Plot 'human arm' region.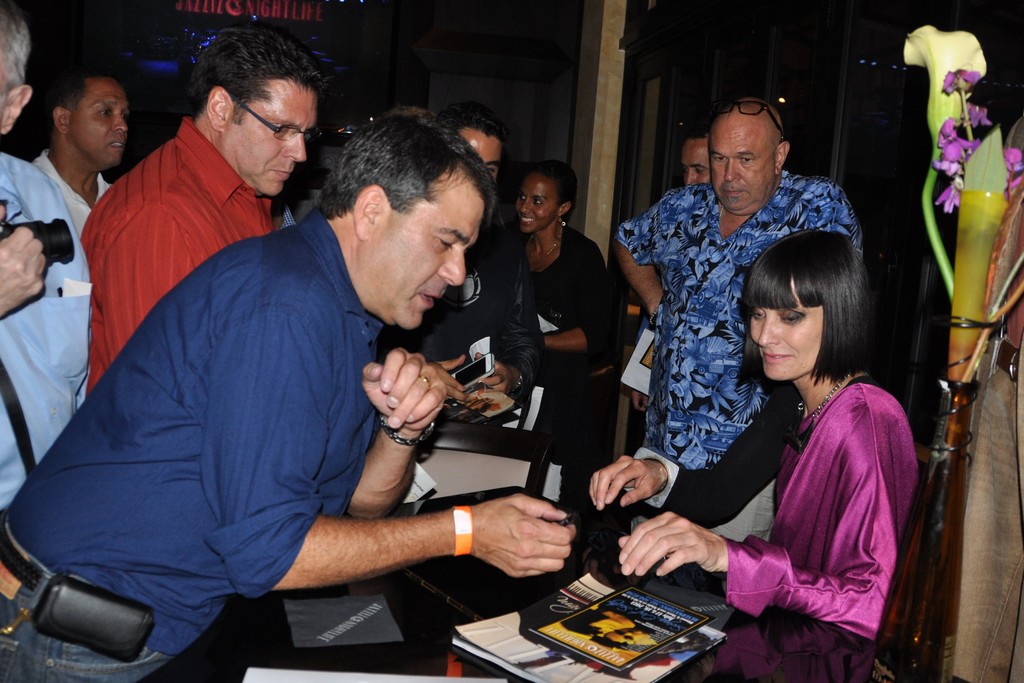
Plotted at 0/195/47/320.
